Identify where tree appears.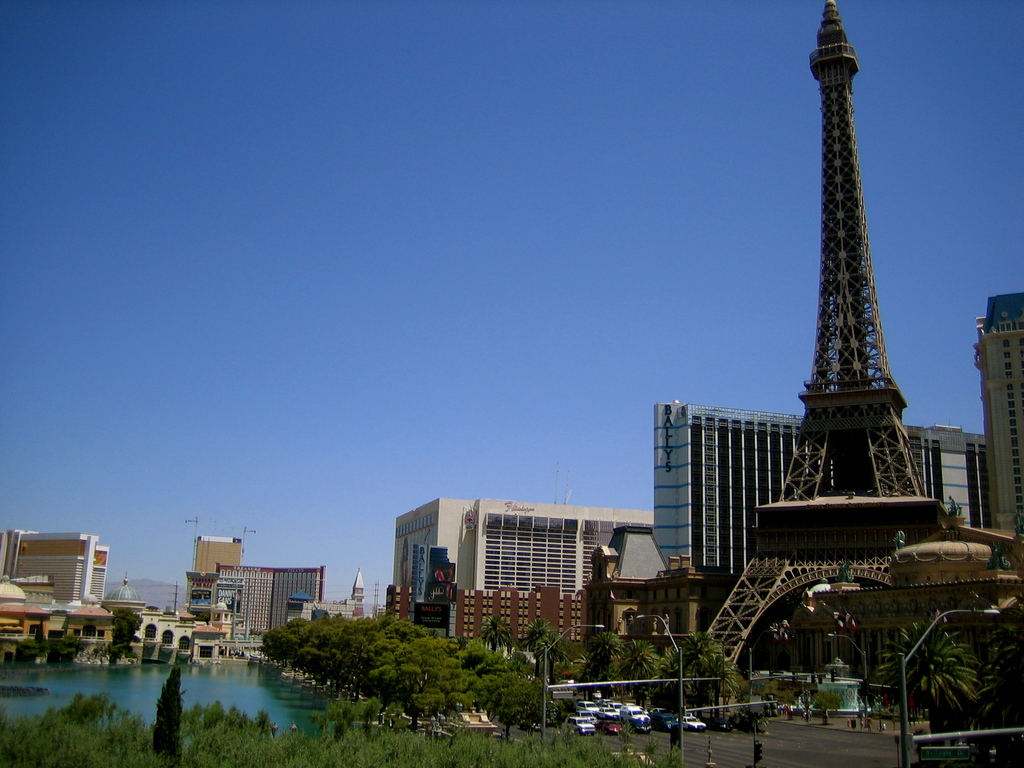
Appears at BBox(619, 637, 660, 702).
